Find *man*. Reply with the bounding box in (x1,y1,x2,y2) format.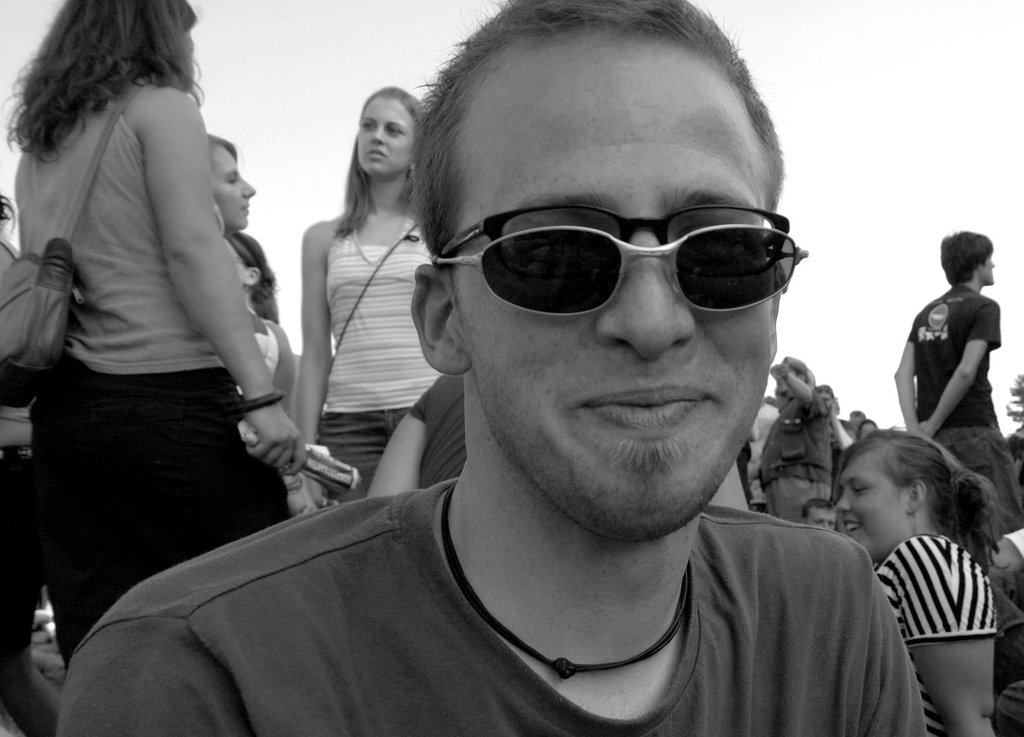
(795,492,837,533).
